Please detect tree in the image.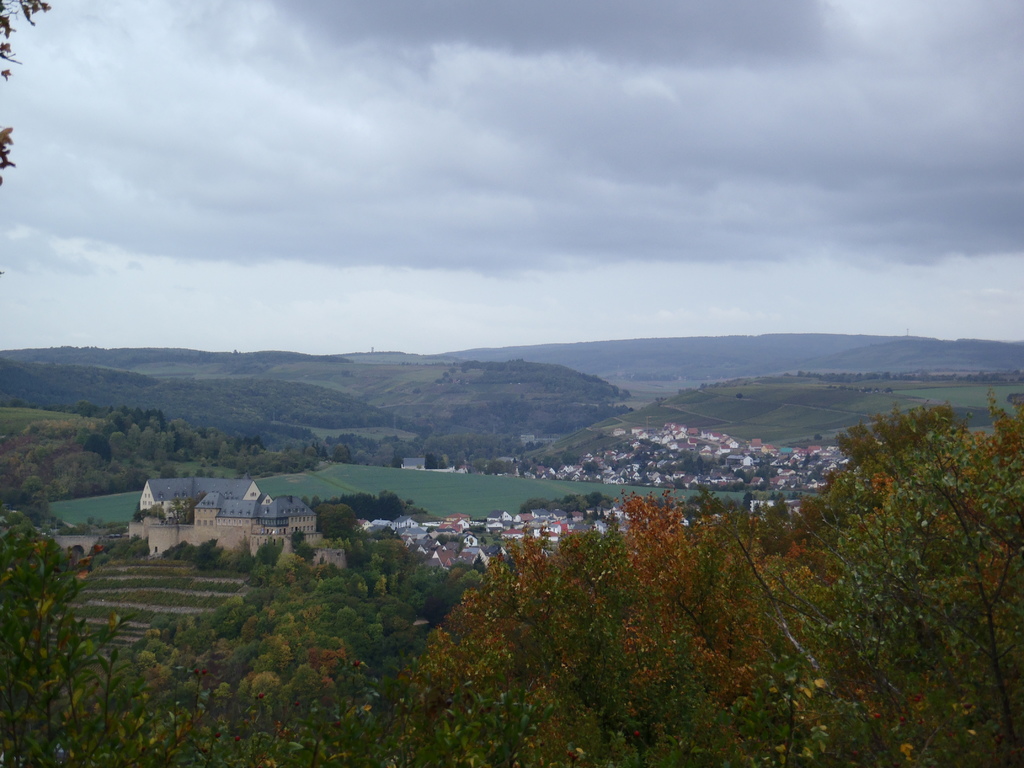
left=750, top=405, right=1023, bottom=756.
